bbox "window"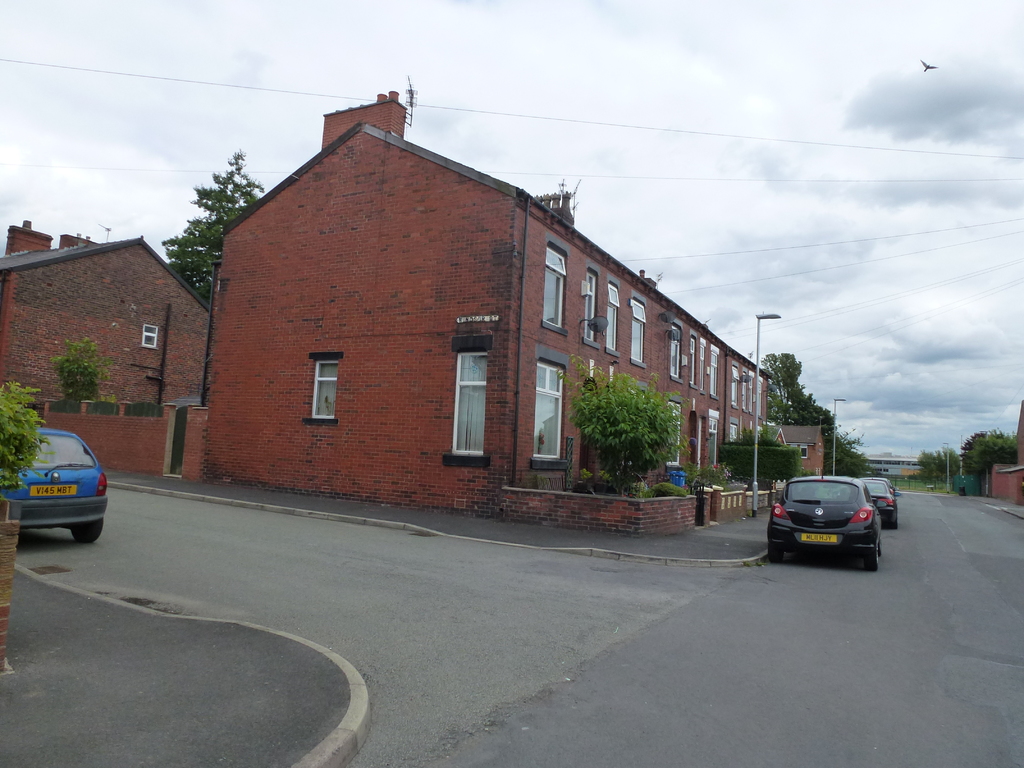
rect(541, 244, 569, 337)
